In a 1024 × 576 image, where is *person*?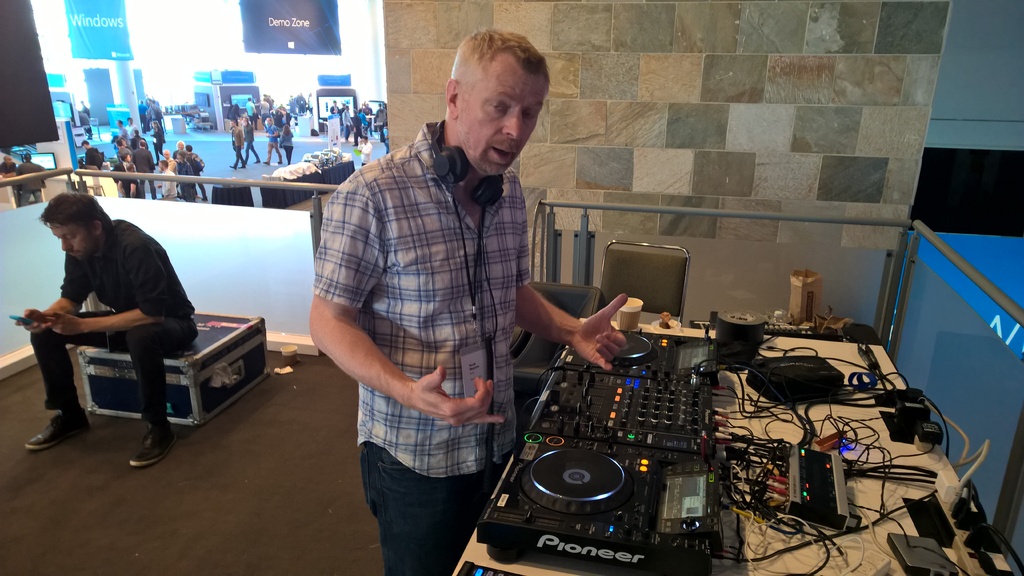
box=[0, 153, 15, 199].
